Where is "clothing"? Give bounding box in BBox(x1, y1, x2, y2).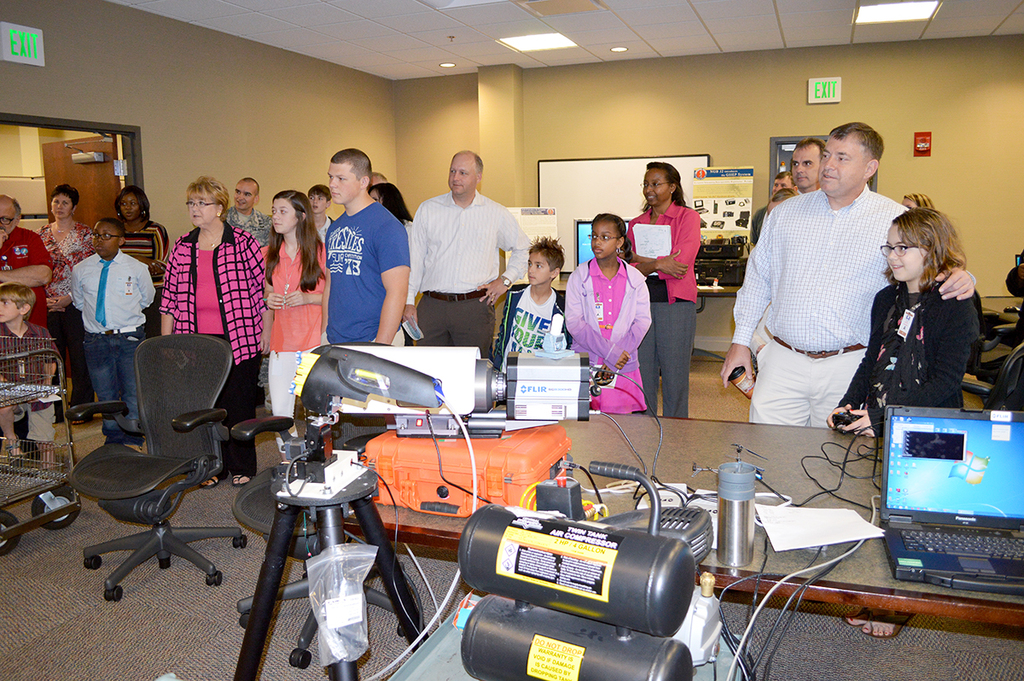
BBox(732, 189, 975, 434).
